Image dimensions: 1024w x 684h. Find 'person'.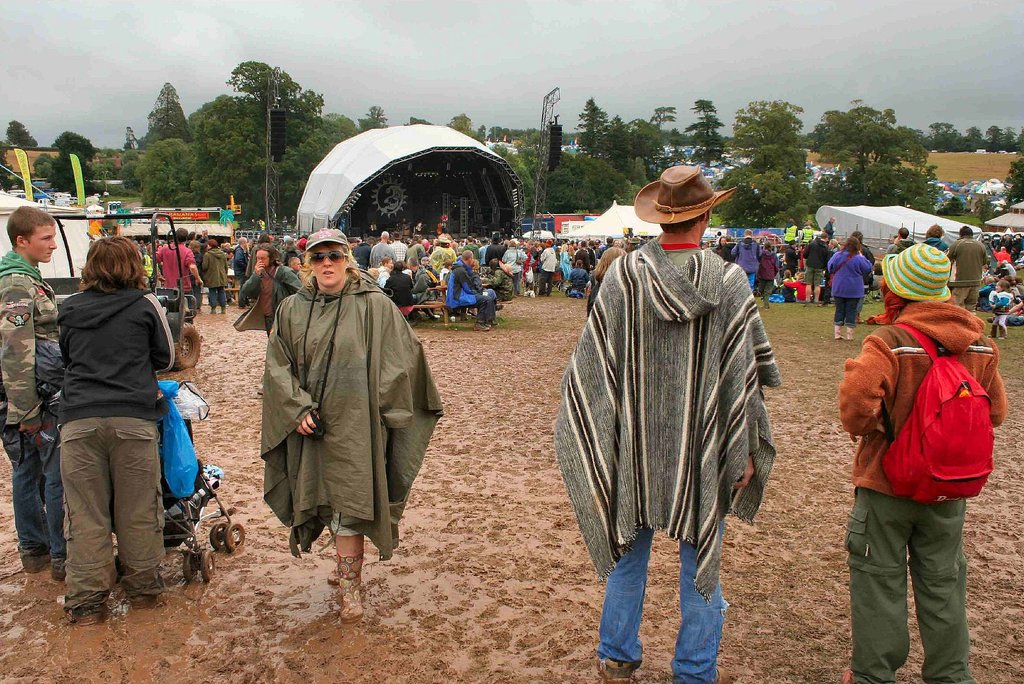
(x1=0, y1=204, x2=69, y2=582).
